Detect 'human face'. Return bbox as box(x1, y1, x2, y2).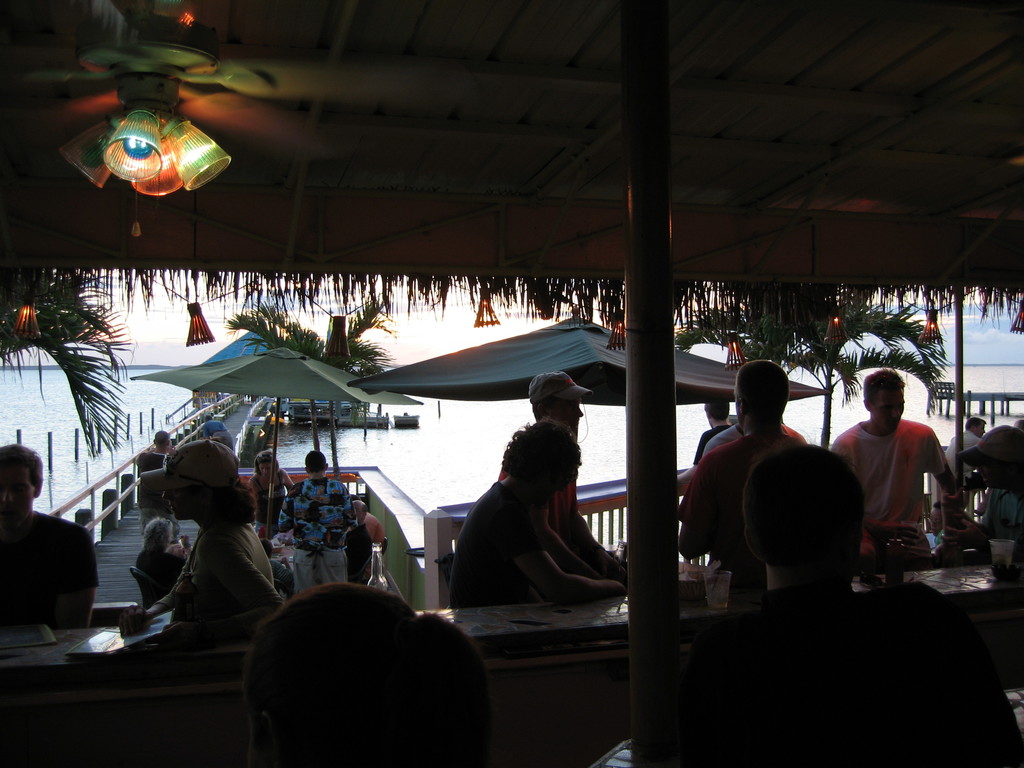
box(870, 385, 903, 433).
